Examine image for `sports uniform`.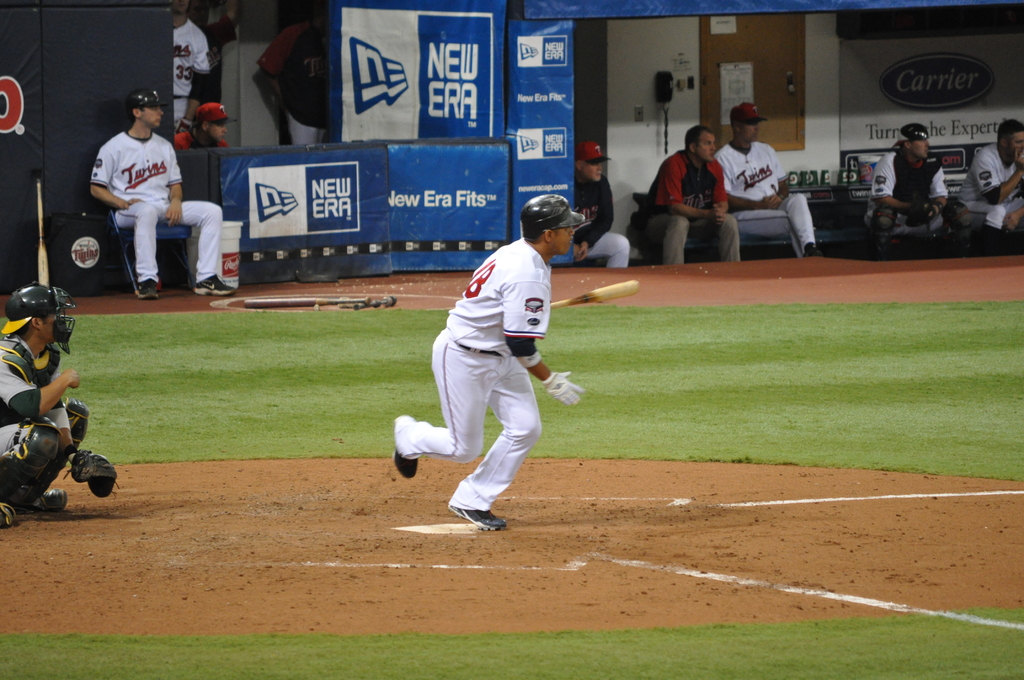
Examination result: [x1=573, y1=139, x2=630, y2=266].
